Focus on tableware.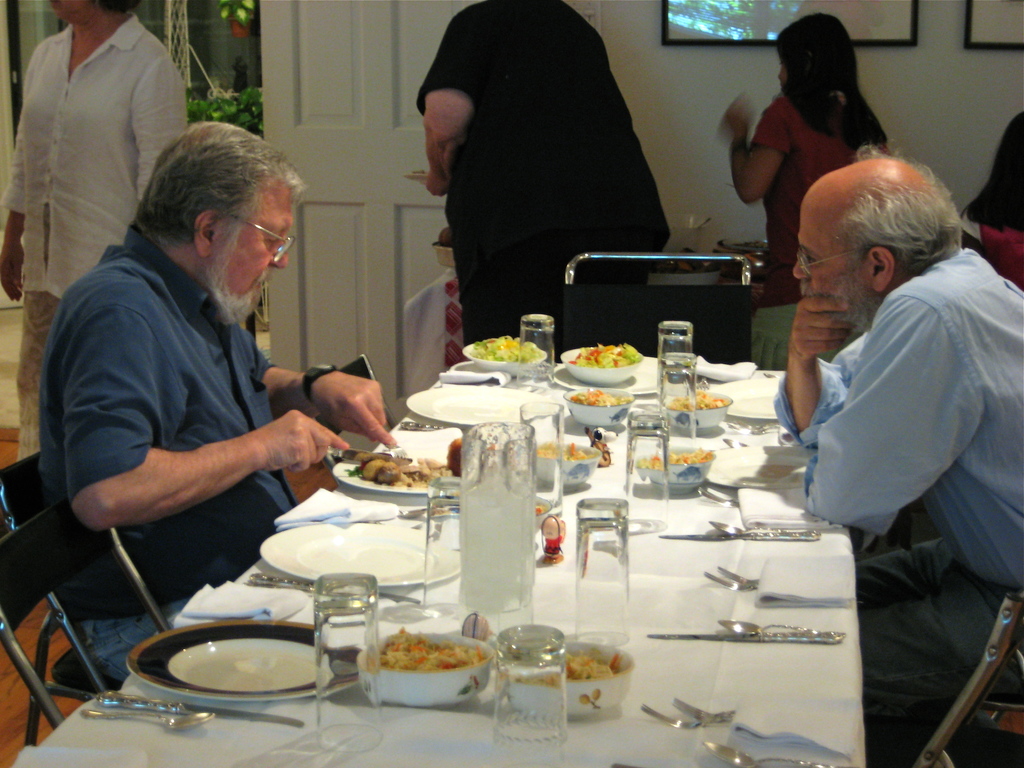
Focused at <bbox>492, 623, 573, 767</bbox>.
